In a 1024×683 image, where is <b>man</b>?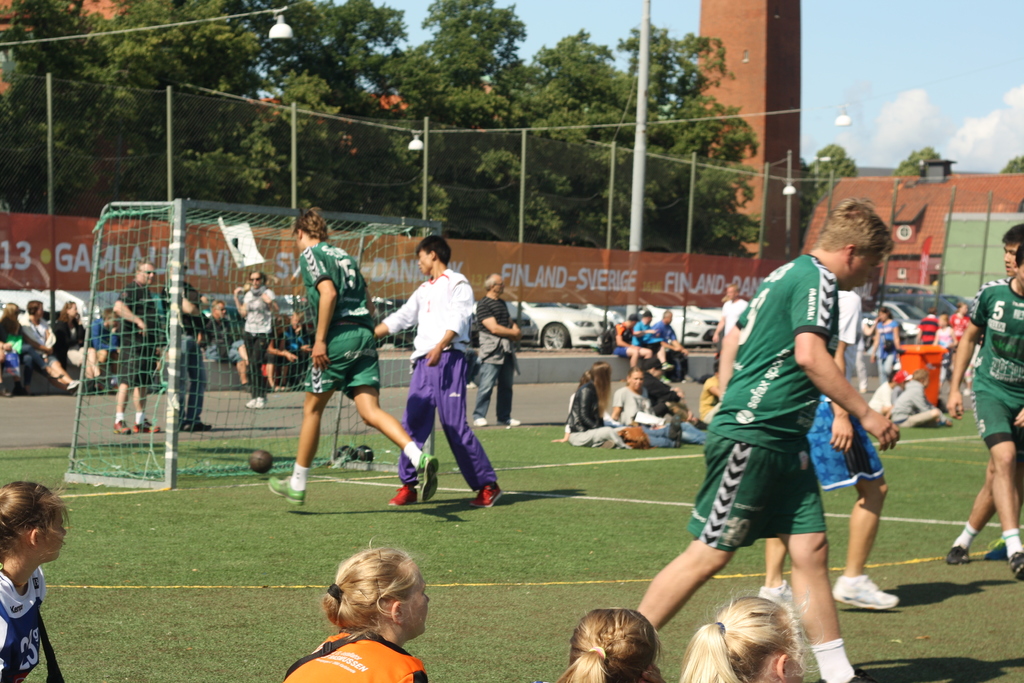
632 314 669 372.
